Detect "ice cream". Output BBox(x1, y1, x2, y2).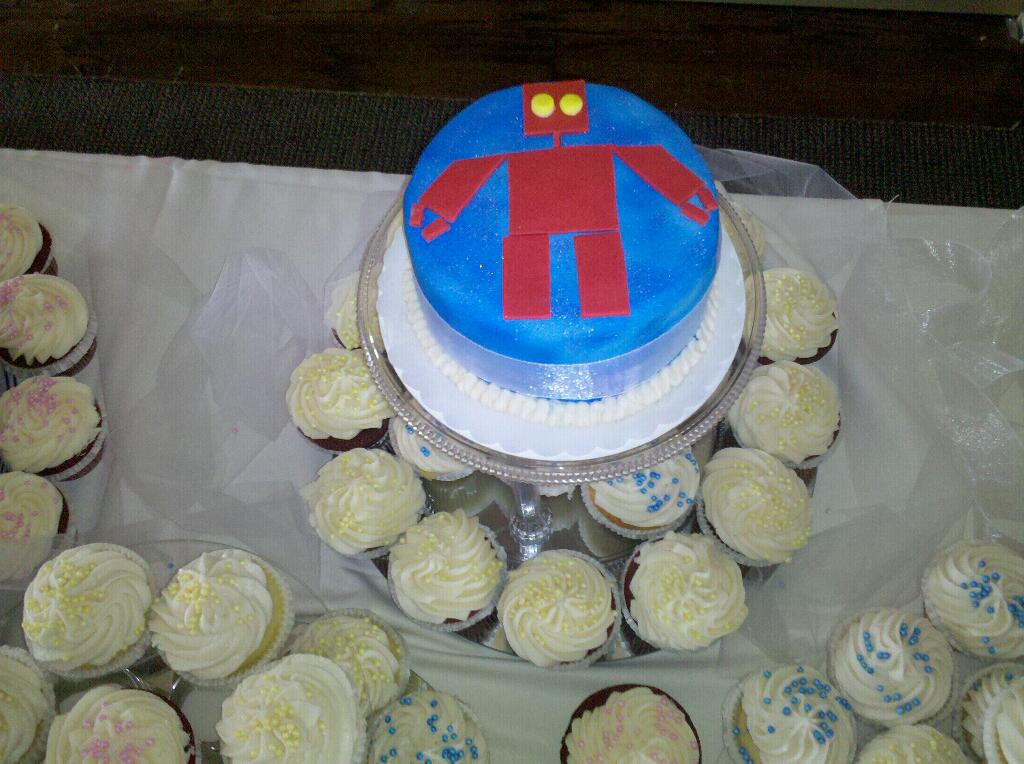
BBox(585, 453, 707, 540).
